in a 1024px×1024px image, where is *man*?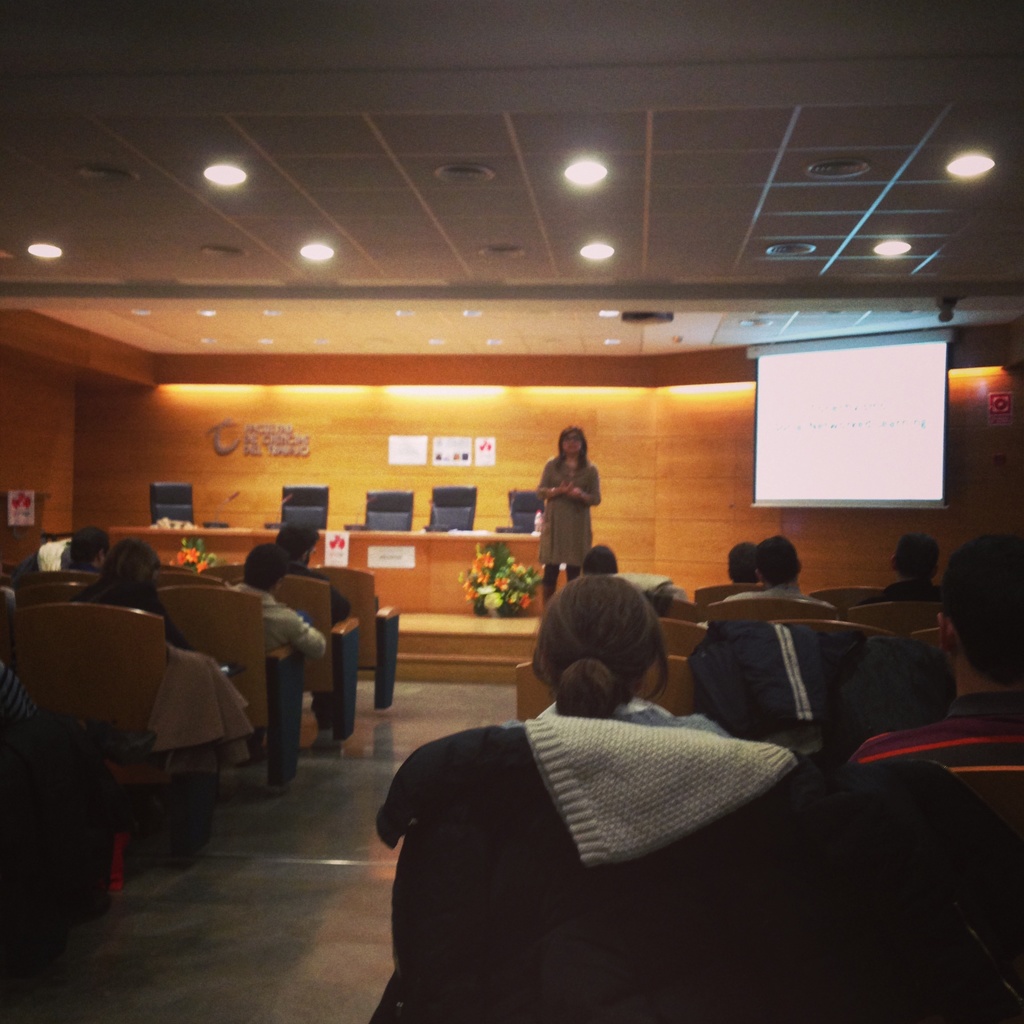
[left=851, top=529, right=1023, bottom=760].
